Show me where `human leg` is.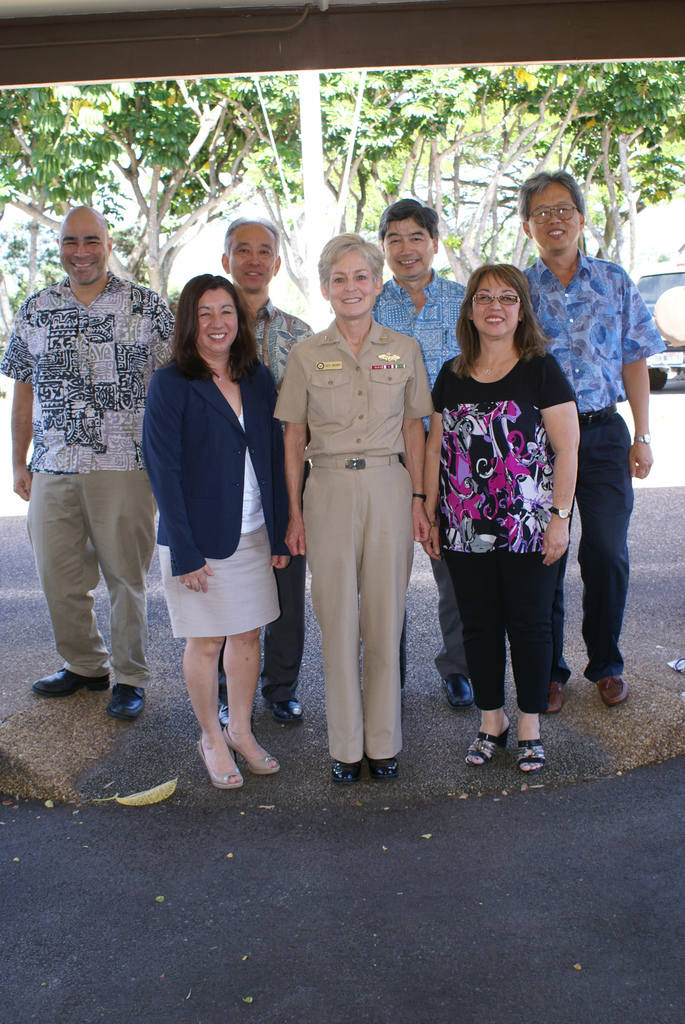
`human leg` is at BBox(547, 536, 571, 705).
